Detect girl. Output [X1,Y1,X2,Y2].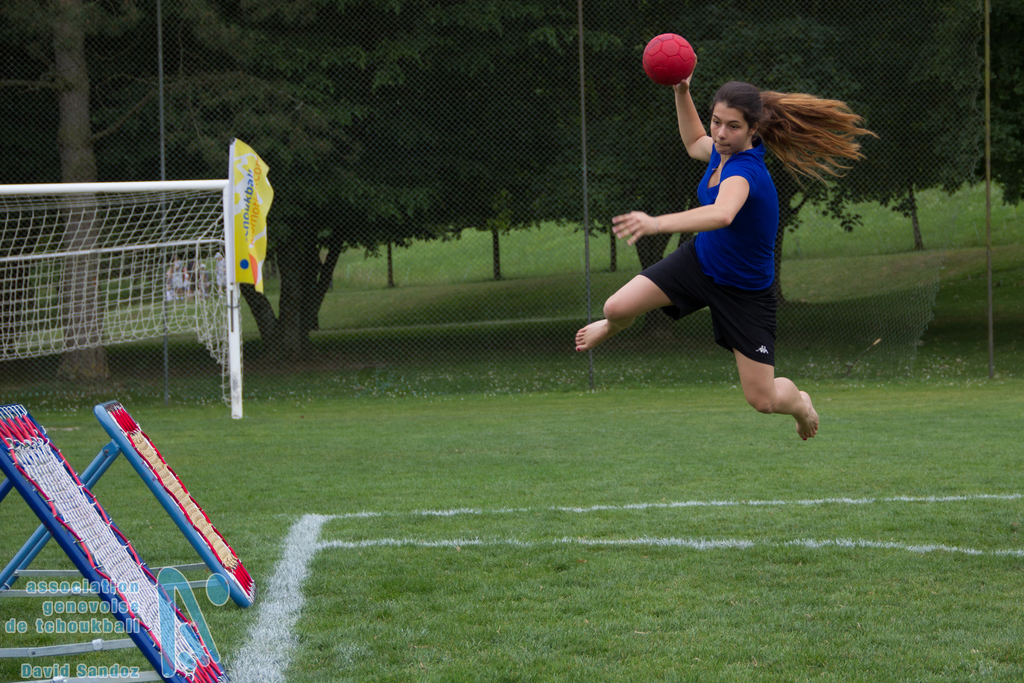
[573,39,867,443].
